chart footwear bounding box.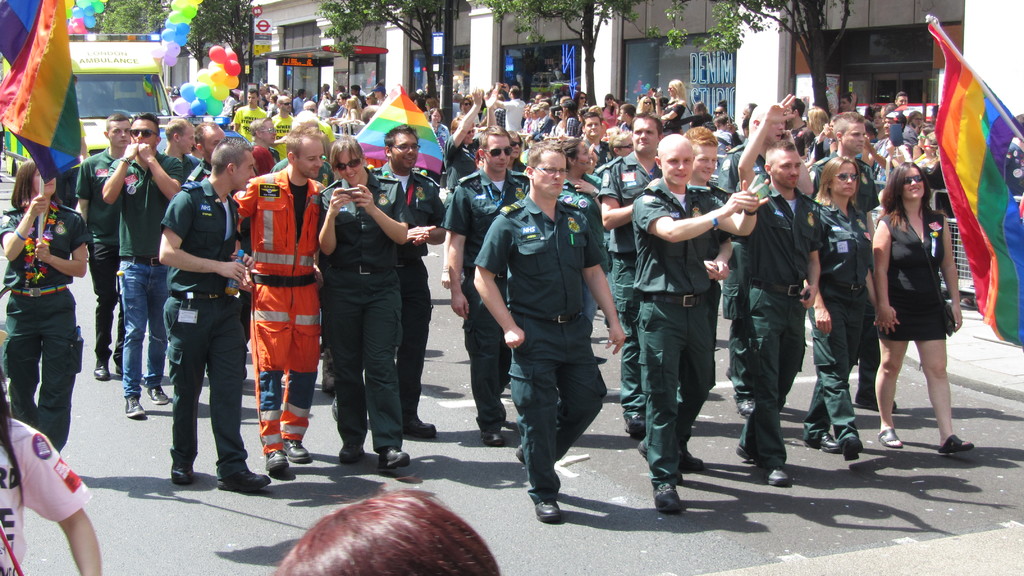
Charted: <region>648, 482, 681, 514</region>.
